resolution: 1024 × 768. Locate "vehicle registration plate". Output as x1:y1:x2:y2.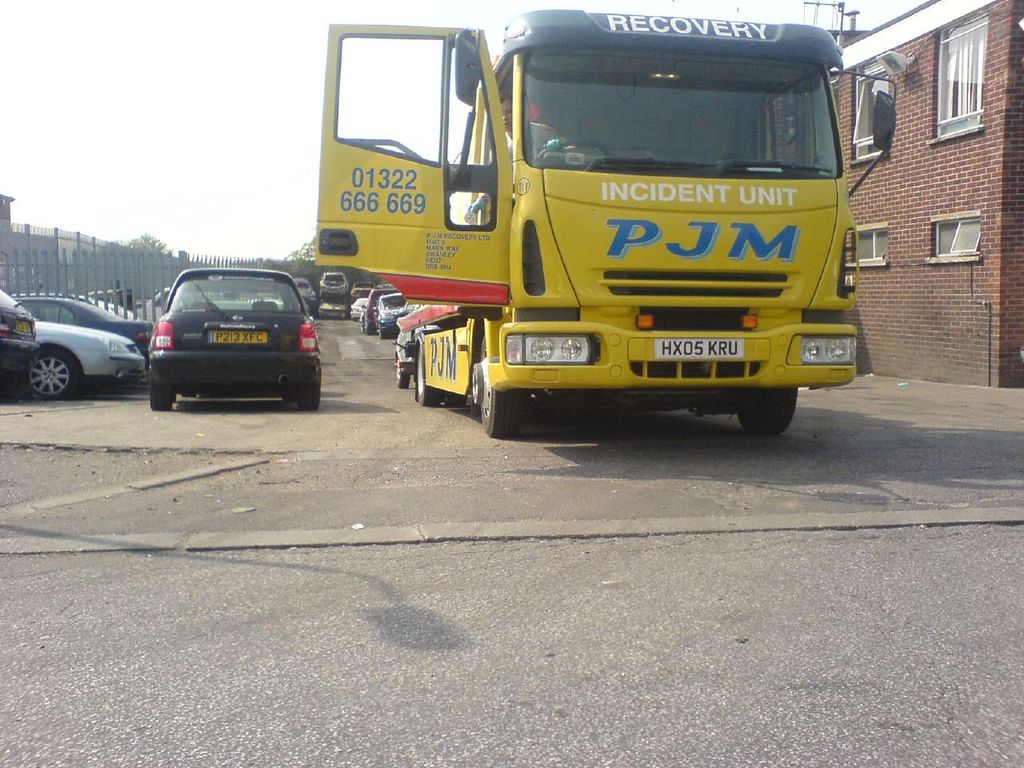
208:330:266:342.
